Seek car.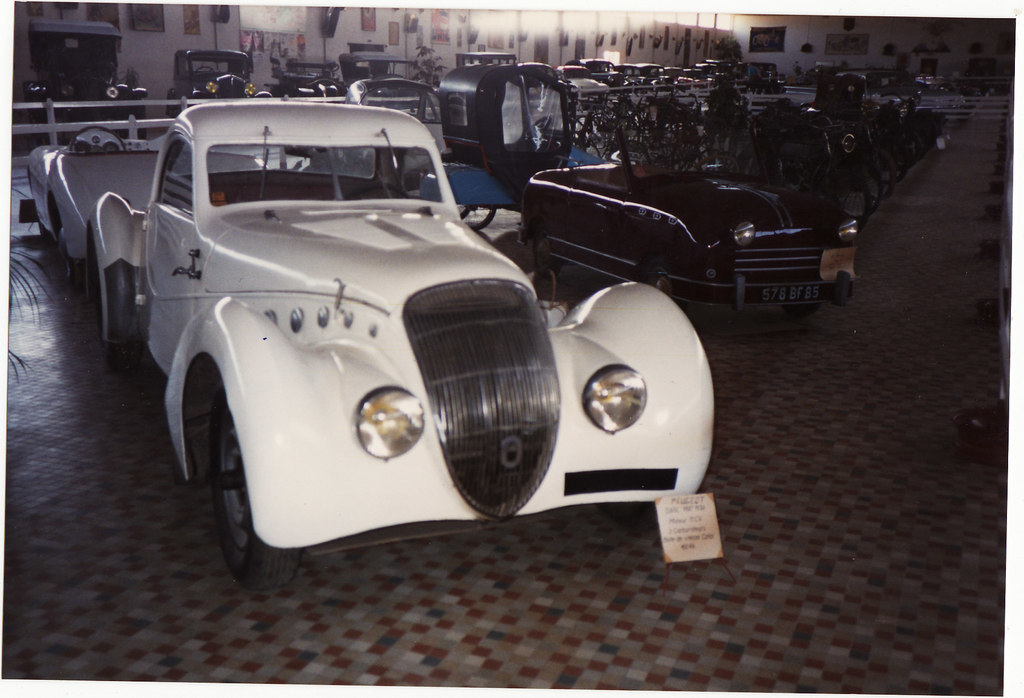
<region>20, 127, 269, 282</region>.
